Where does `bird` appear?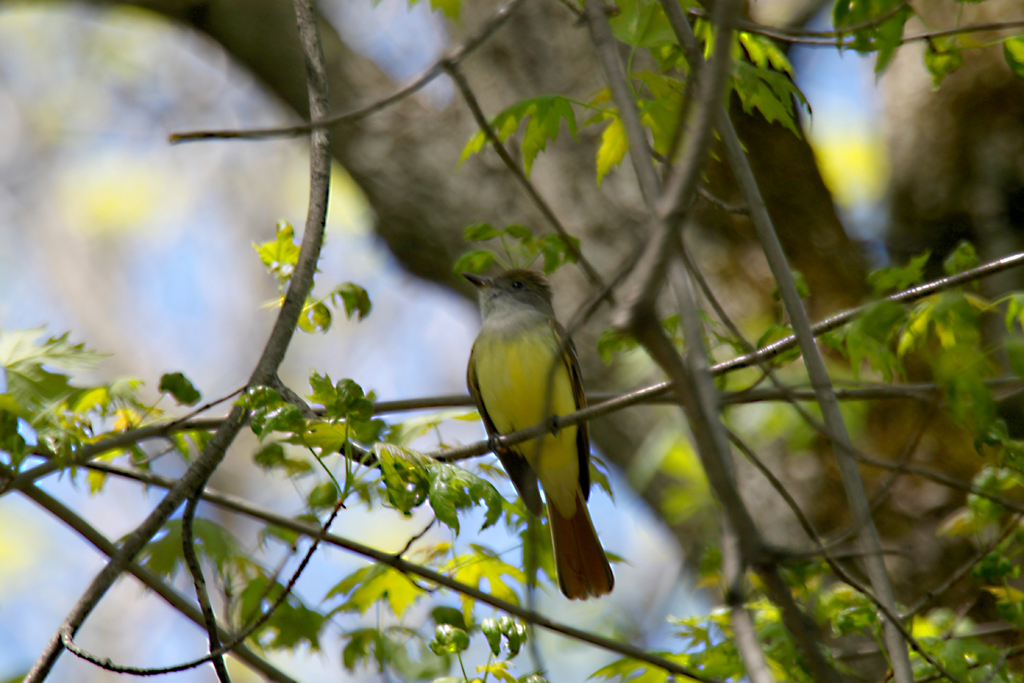
Appears at bbox=(459, 270, 624, 604).
